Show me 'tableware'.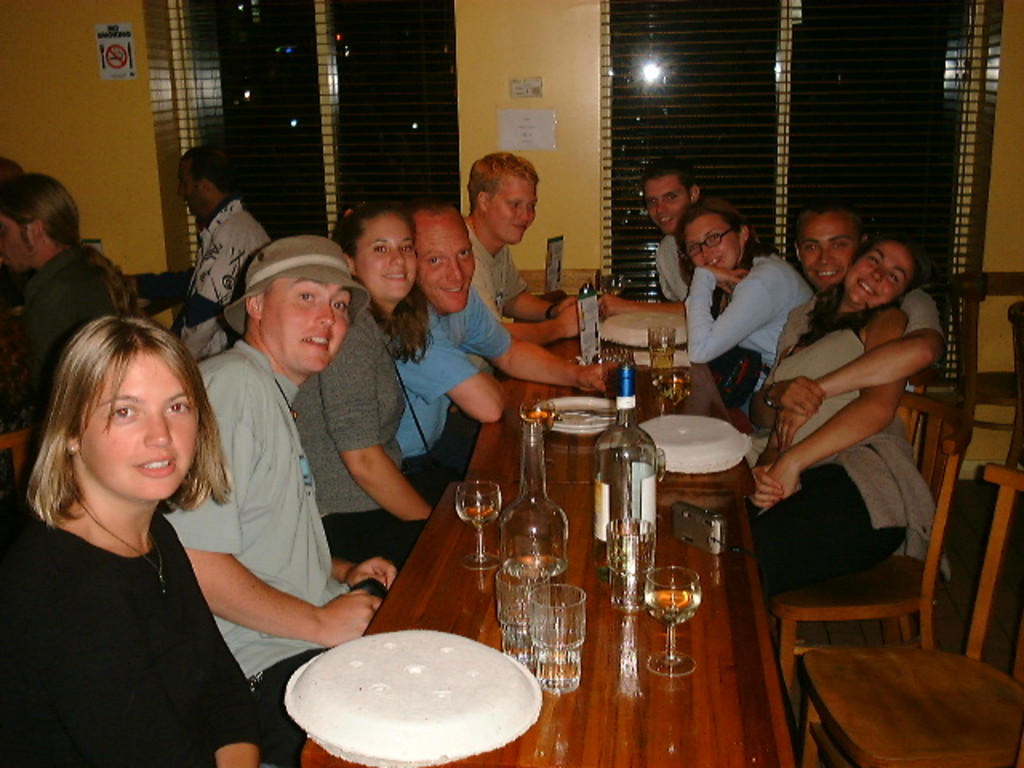
'tableware' is here: rect(517, 397, 552, 464).
